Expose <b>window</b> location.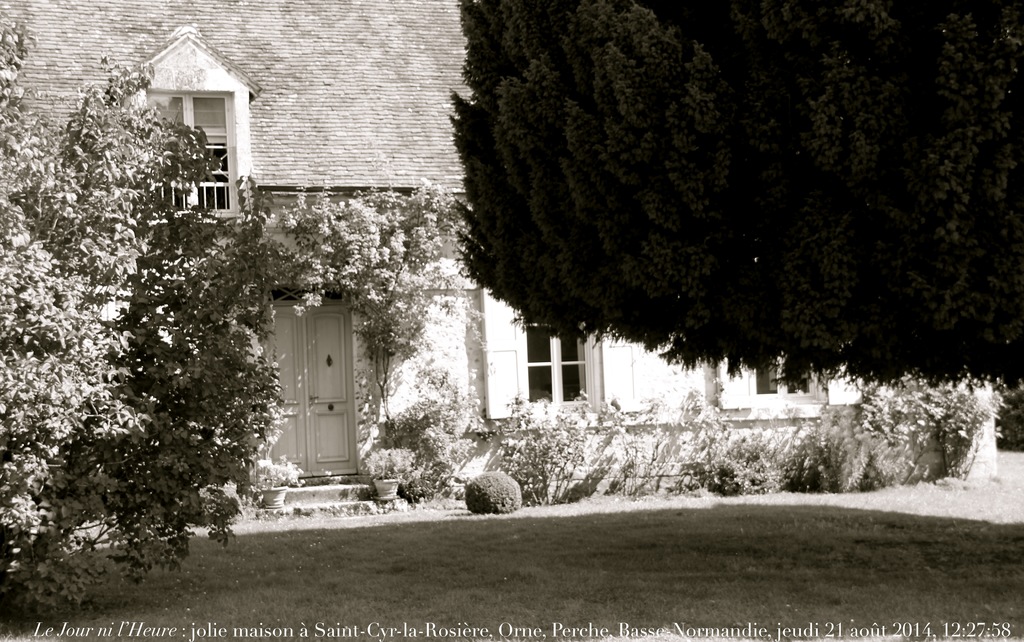
Exposed at pyautogui.locateOnScreen(719, 357, 868, 408).
